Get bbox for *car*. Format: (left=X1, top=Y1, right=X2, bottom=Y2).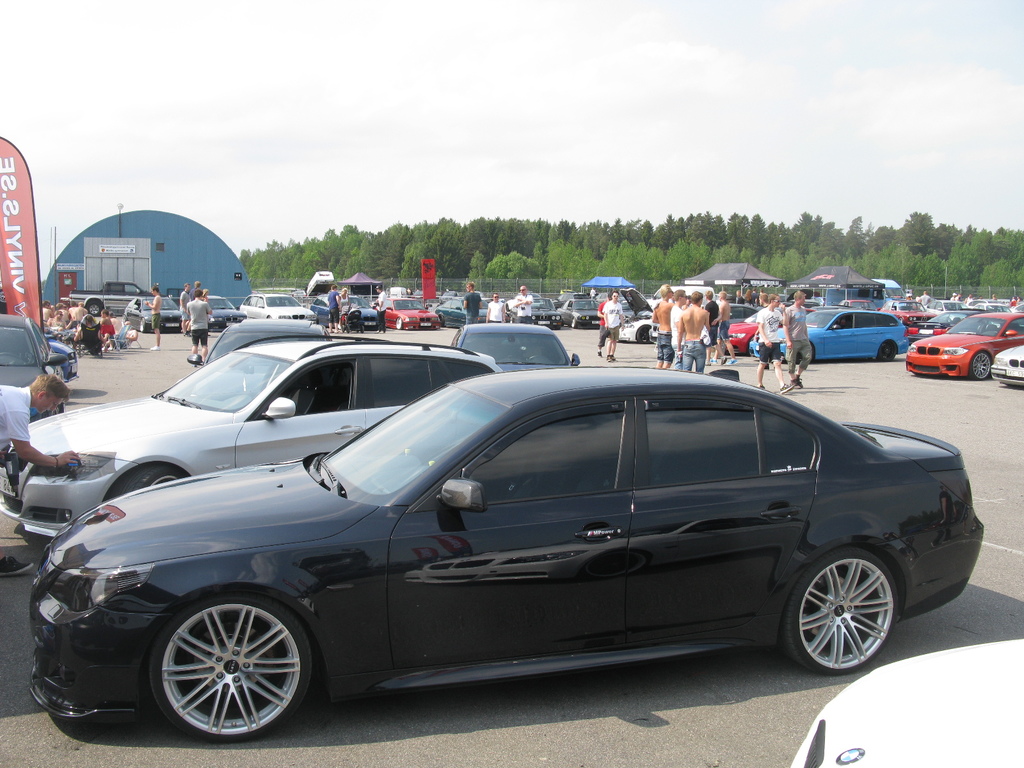
(left=0, top=315, right=68, bottom=461).
